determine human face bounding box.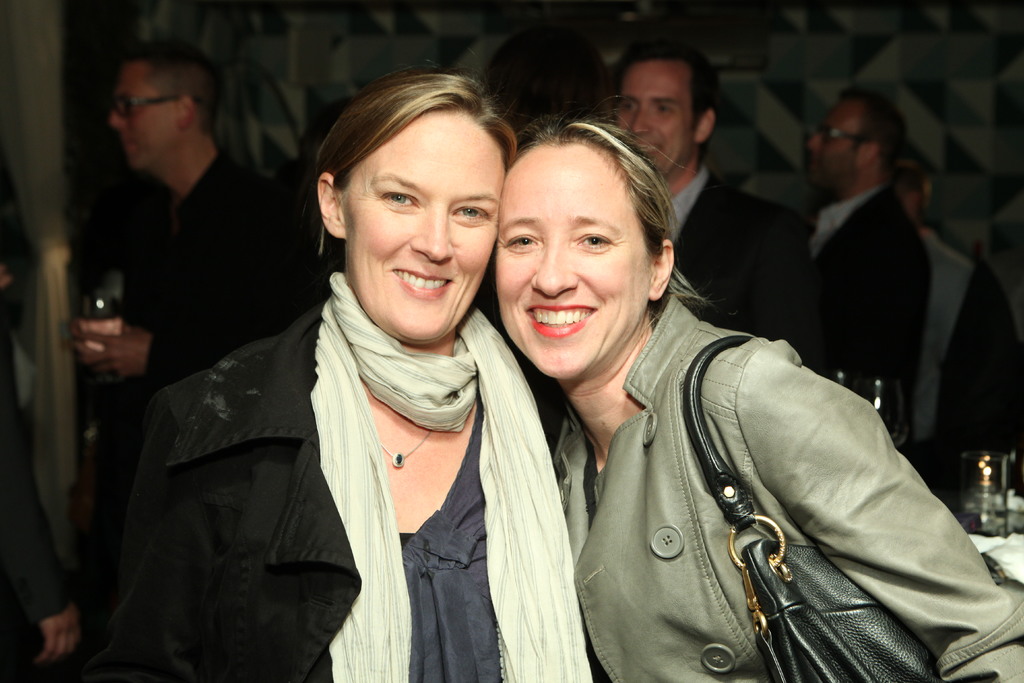
Determined: x1=344, y1=111, x2=509, y2=343.
